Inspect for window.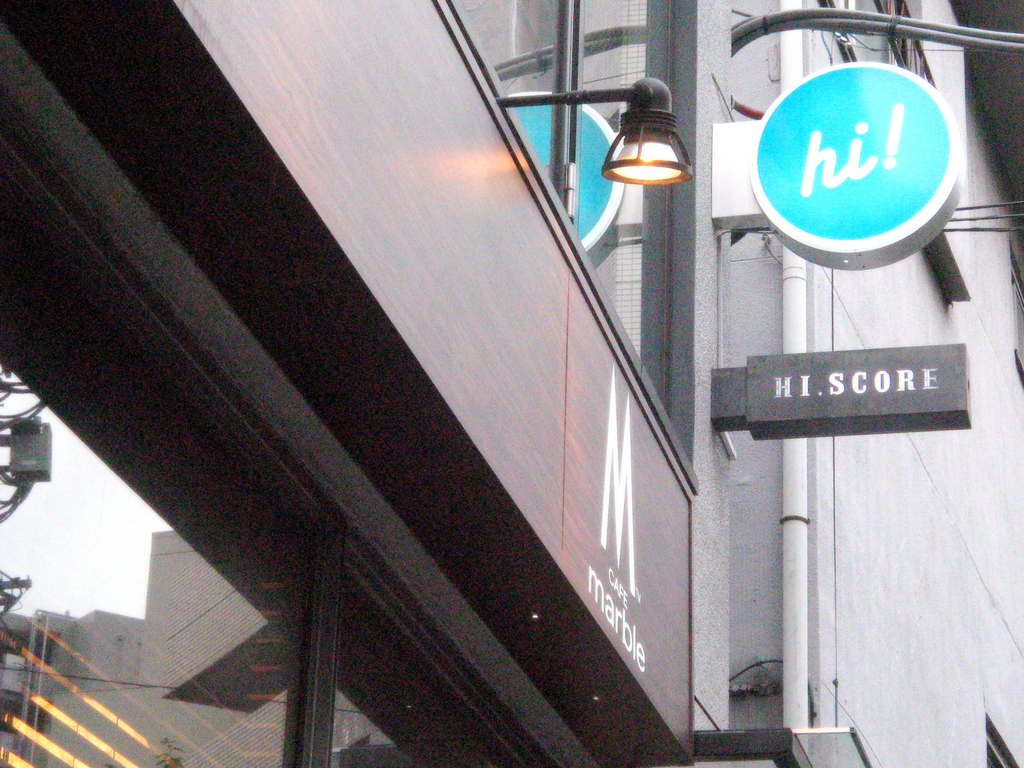
Inspection: box(448, 0, 697, 483).
